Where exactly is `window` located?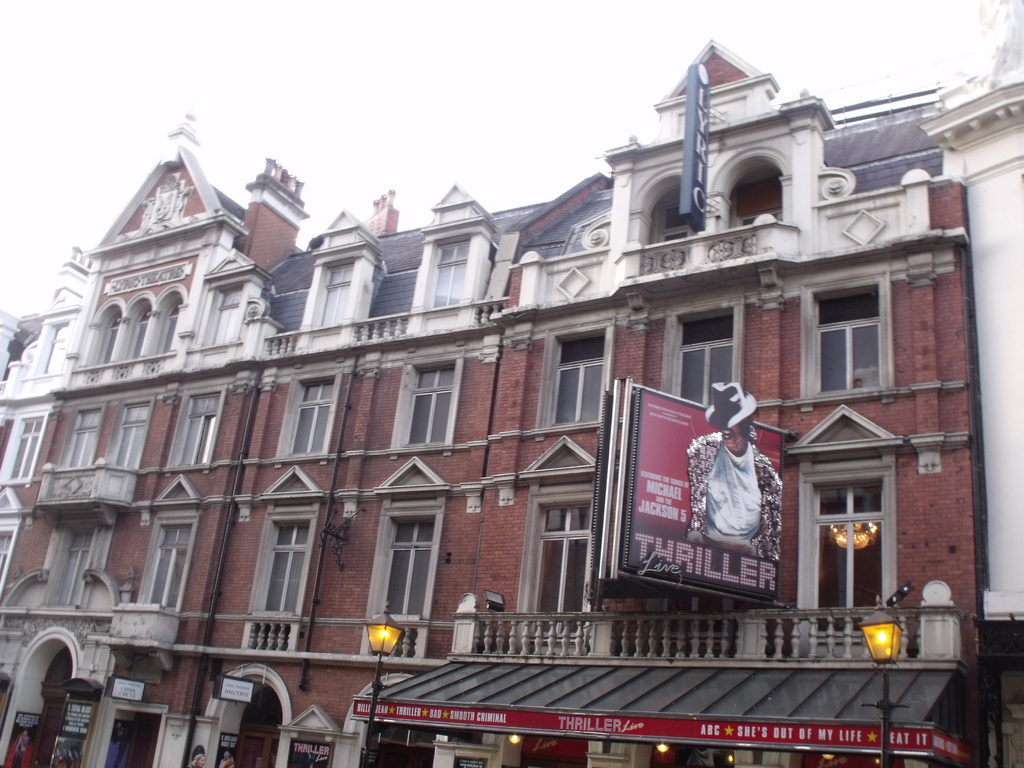
Its bounding box is [left=164, top=388, right=227, bottom=477].
